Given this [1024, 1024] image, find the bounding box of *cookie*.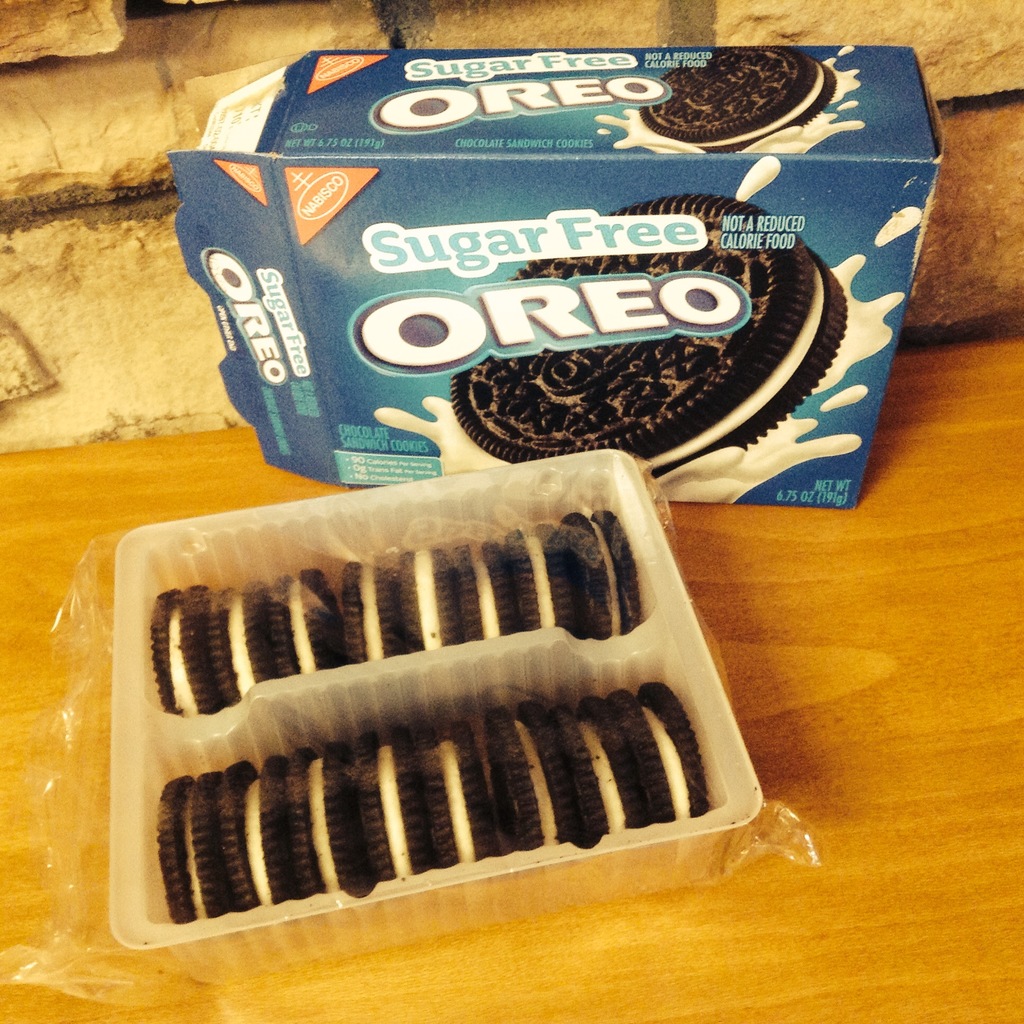
BBox(639, 43, 836, 157).
